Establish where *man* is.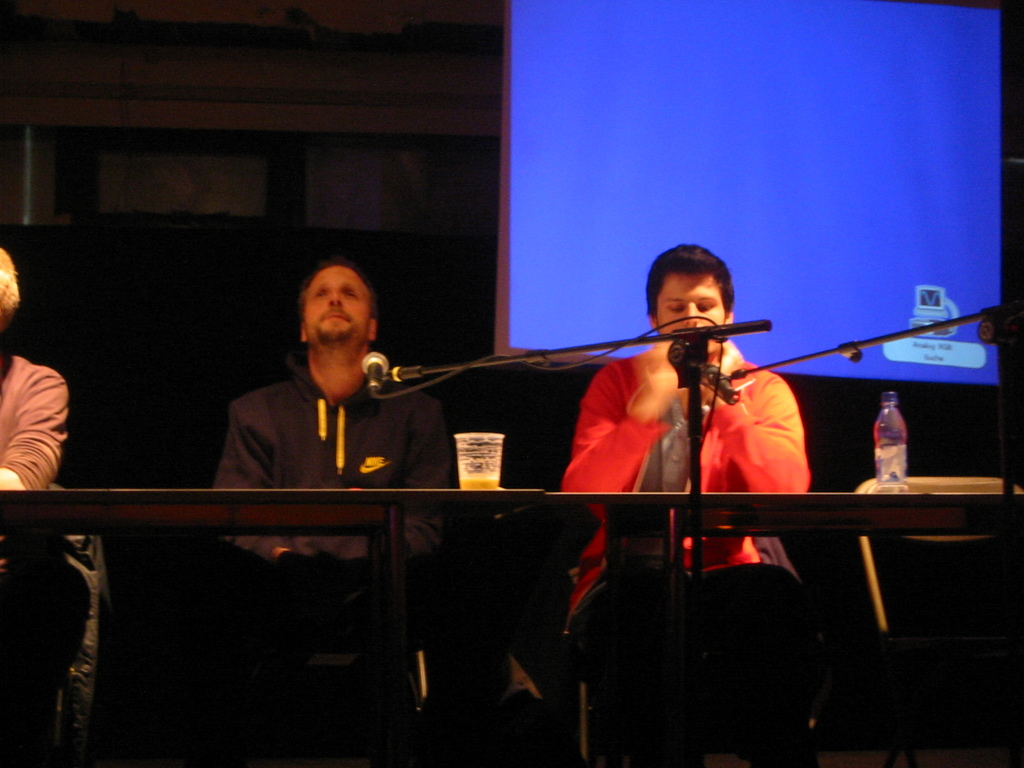
Established at <region>192, 270, 483, 563</region>.
